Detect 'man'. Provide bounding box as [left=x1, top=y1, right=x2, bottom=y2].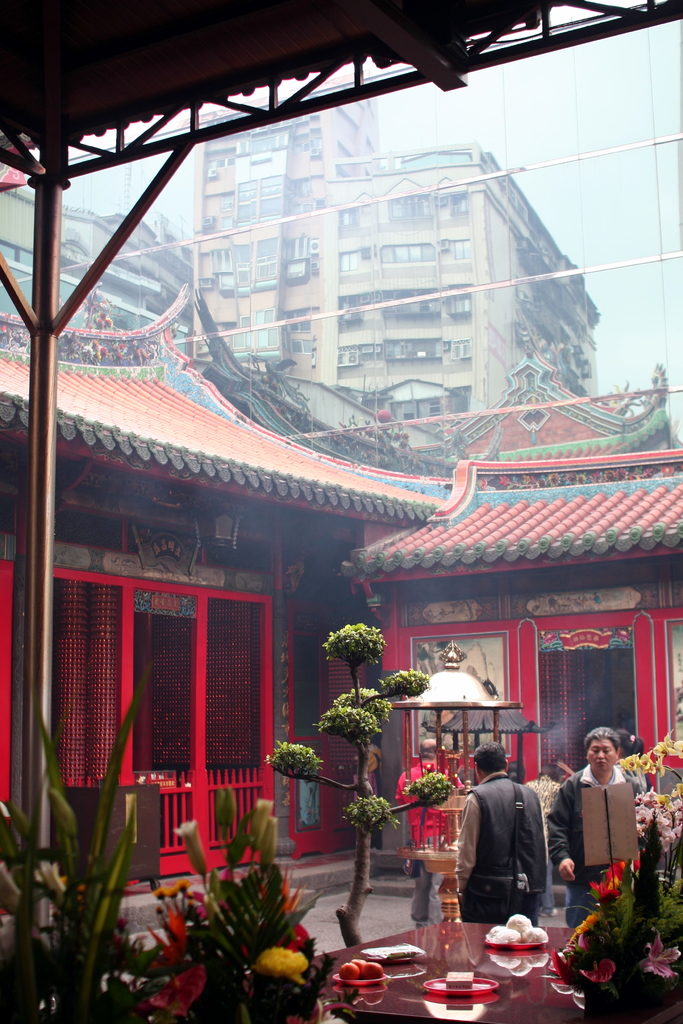
[left=468, top=750, right=564, bottom=945].
